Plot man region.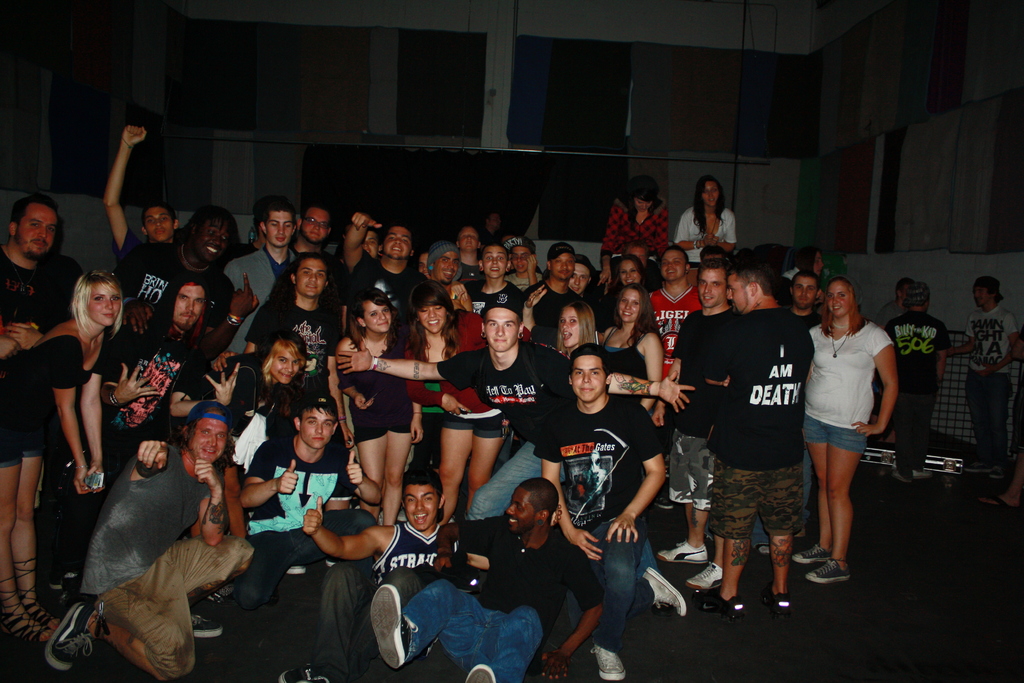
Plotted at {"x1": 0, "y1": 186, "x2": 60, "y2": 359}.
